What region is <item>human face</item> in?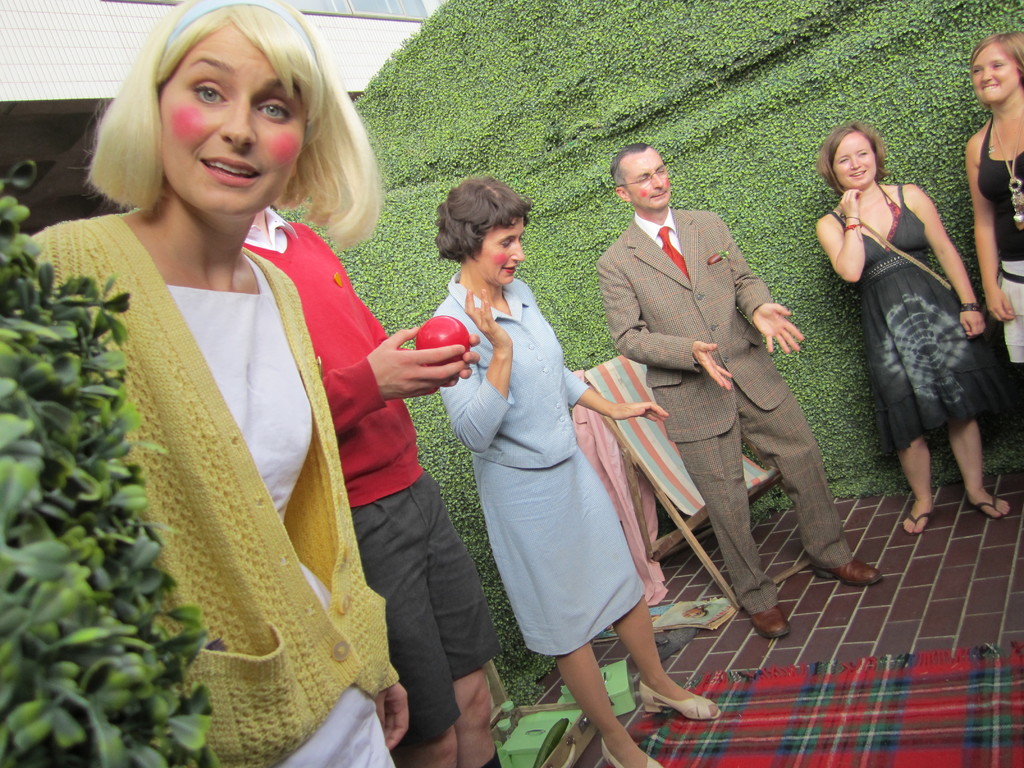
box(623, 150, 673, 210).
